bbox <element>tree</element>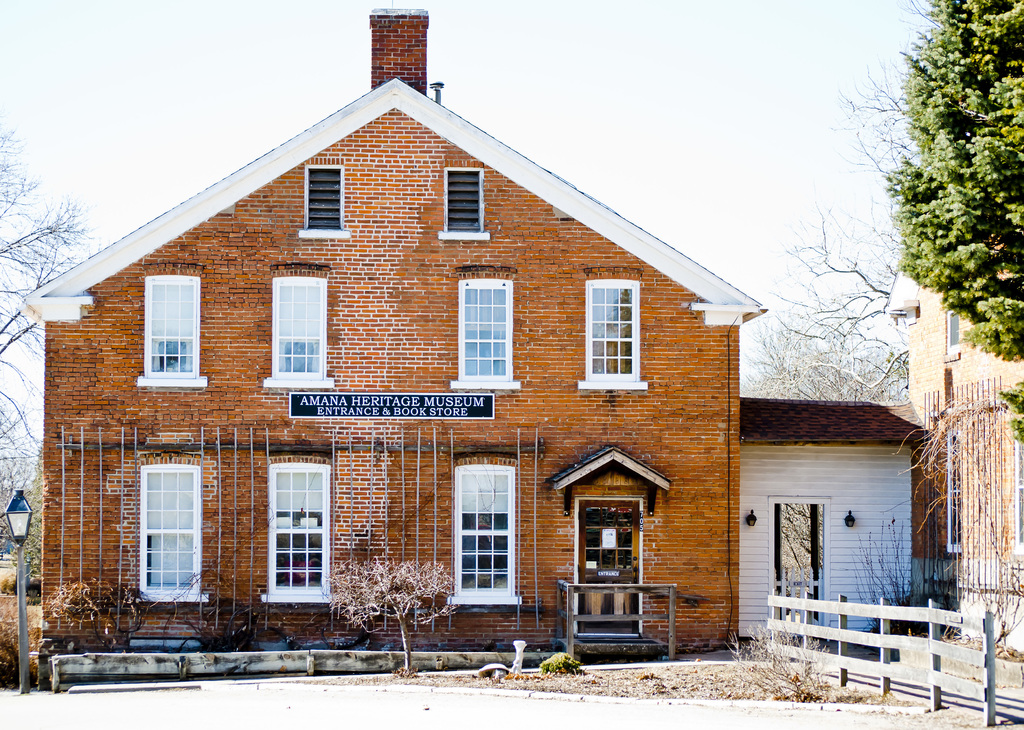
[left=0, top=442, right=45, bottom=592]
